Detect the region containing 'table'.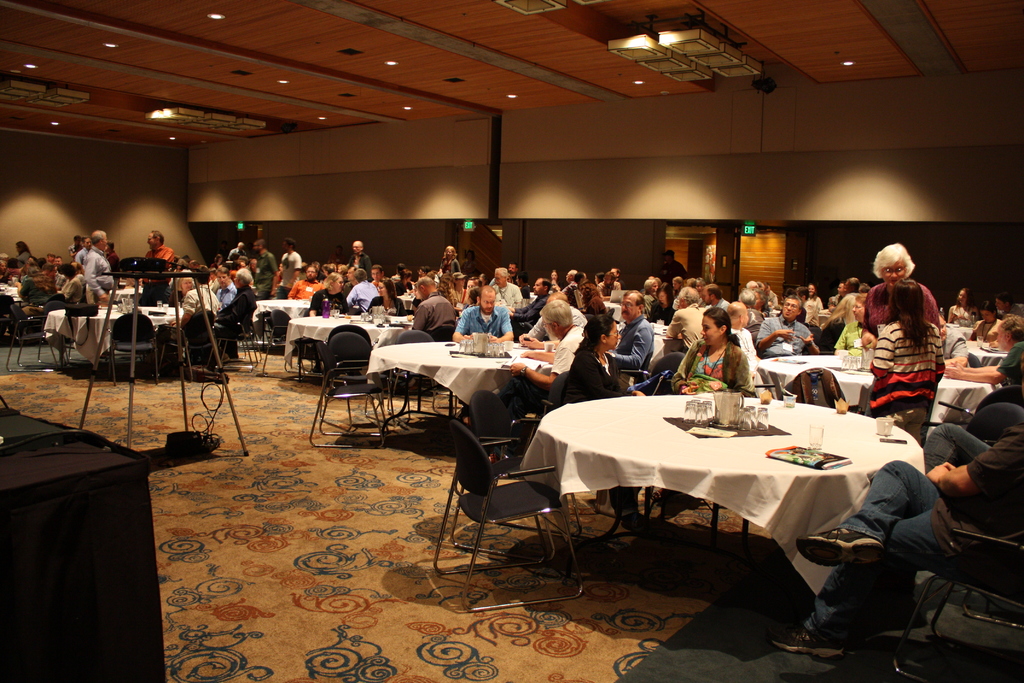
bbox=(80, 268, 253, 459).
